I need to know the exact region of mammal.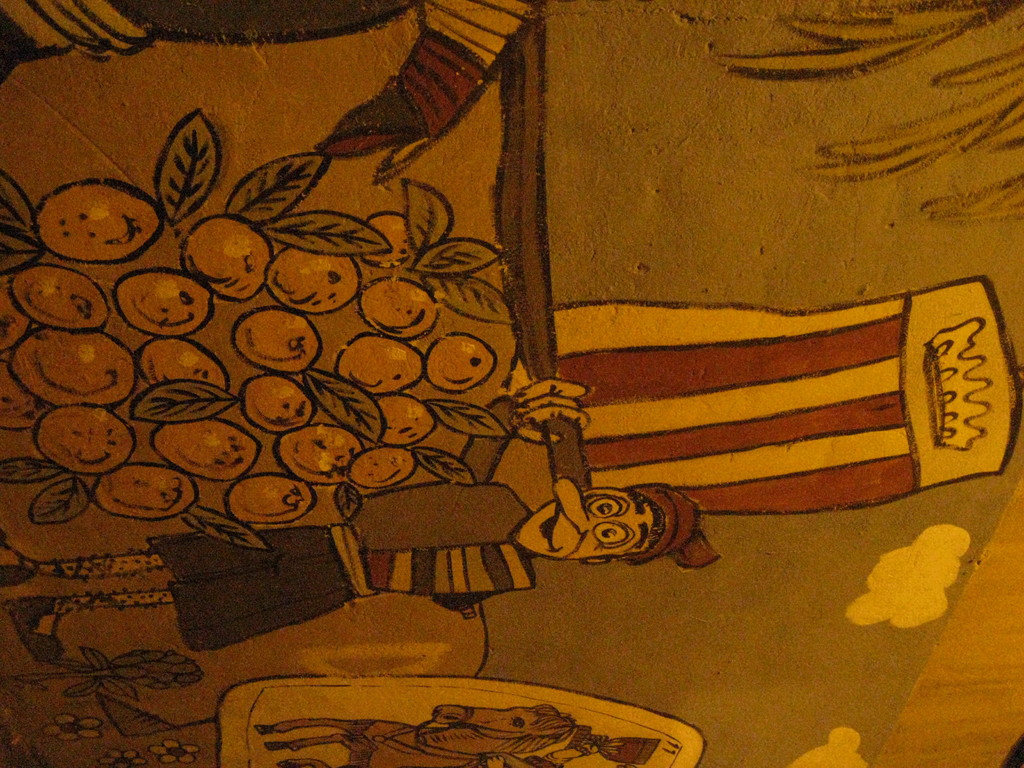
Region: rect(256, 704, 597, 767).
